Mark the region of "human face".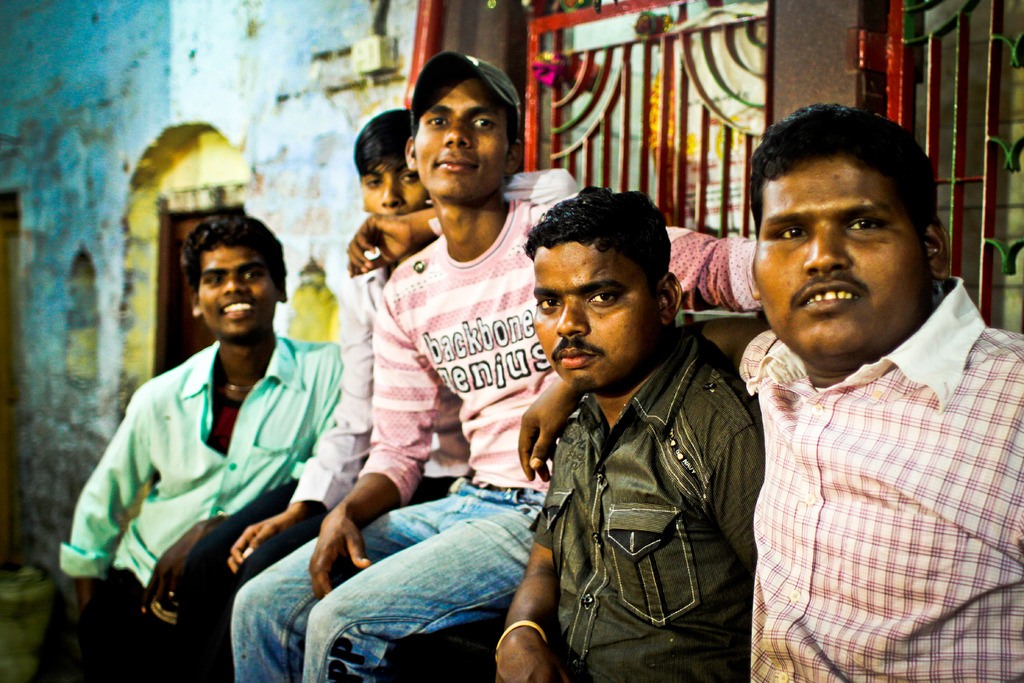
Region: Rect(359, 161, 425, 216).
